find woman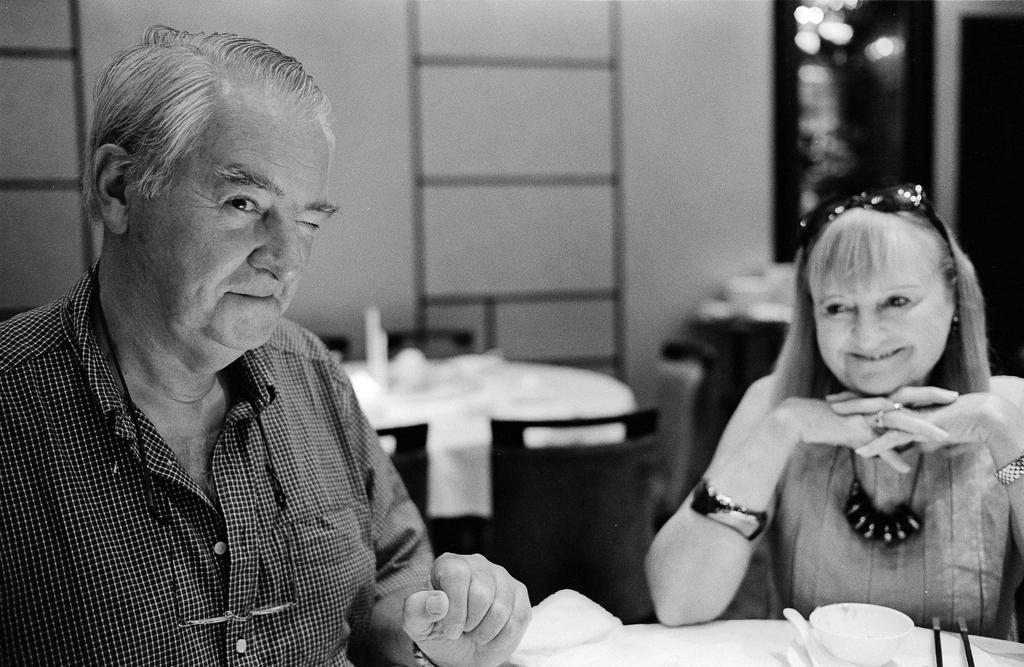
(644,187,1018,639)
